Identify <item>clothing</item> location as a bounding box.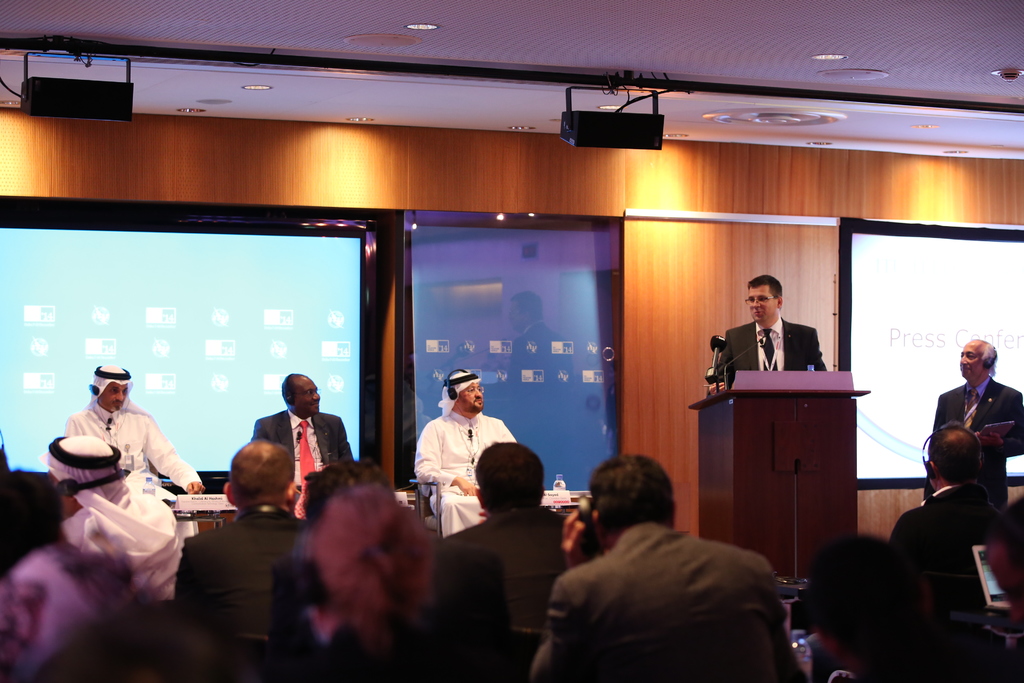
select_region(538, 520, 806, 682).
